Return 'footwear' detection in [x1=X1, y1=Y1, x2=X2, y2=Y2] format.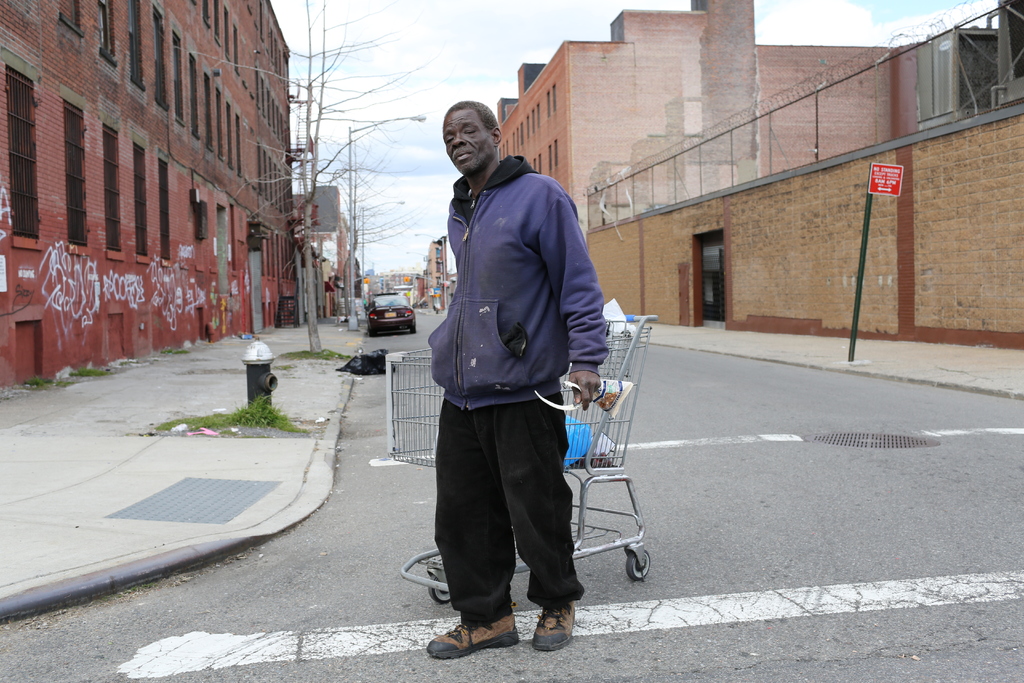
[x1=529, y1=602, x2=586, y2=650].
